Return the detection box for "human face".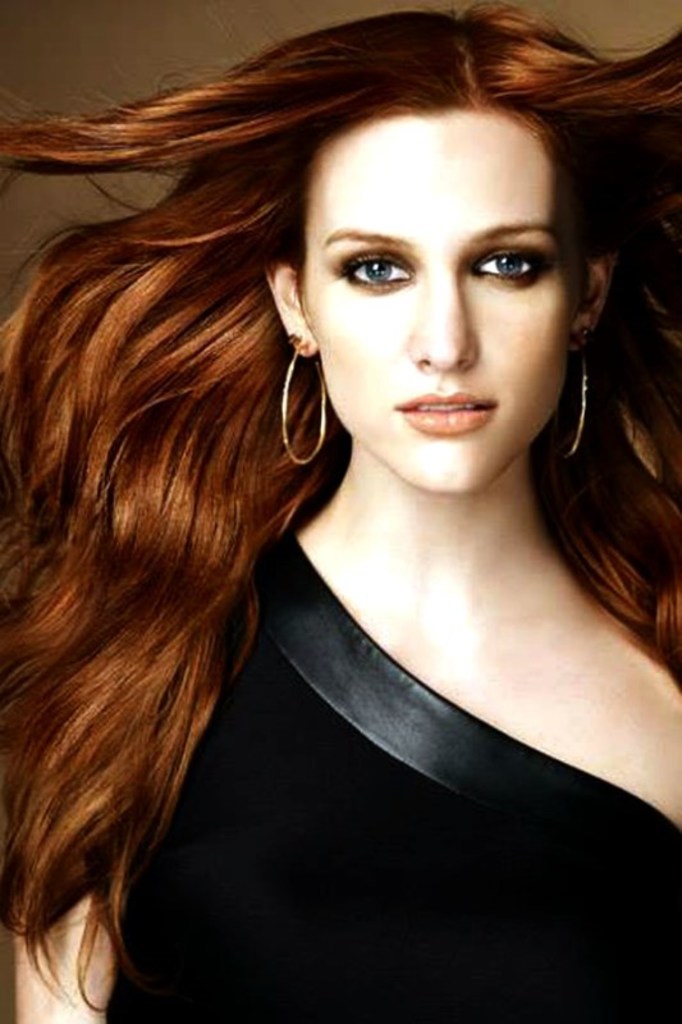
[x1=303, y1=102, x2=573, y2=490].
